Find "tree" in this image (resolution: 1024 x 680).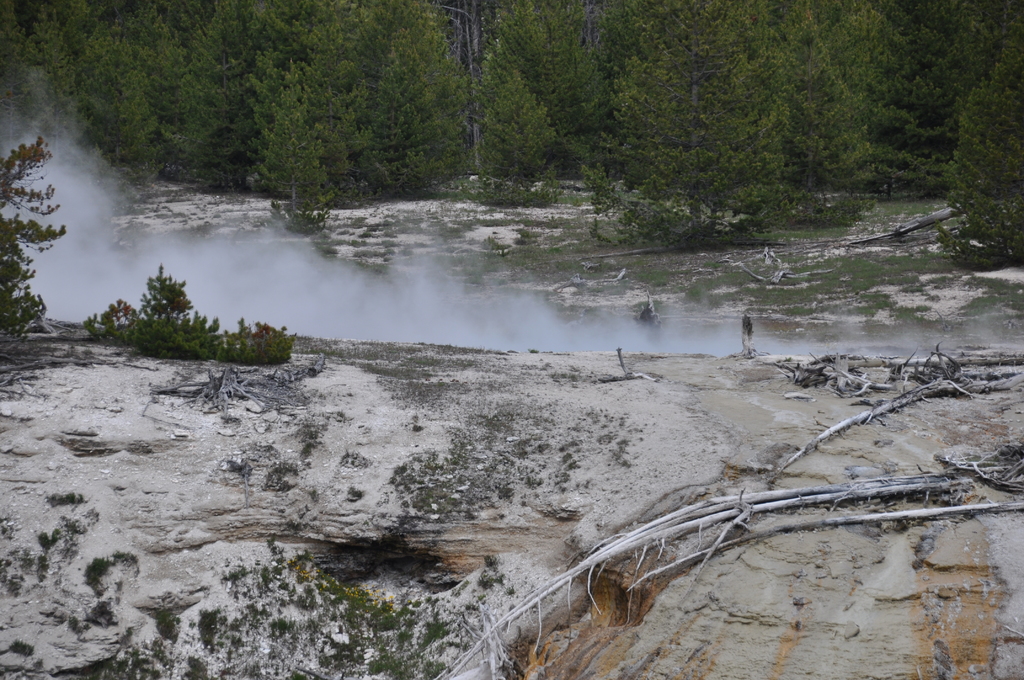
x1=3, y1=132, x2=79, y2=339.
